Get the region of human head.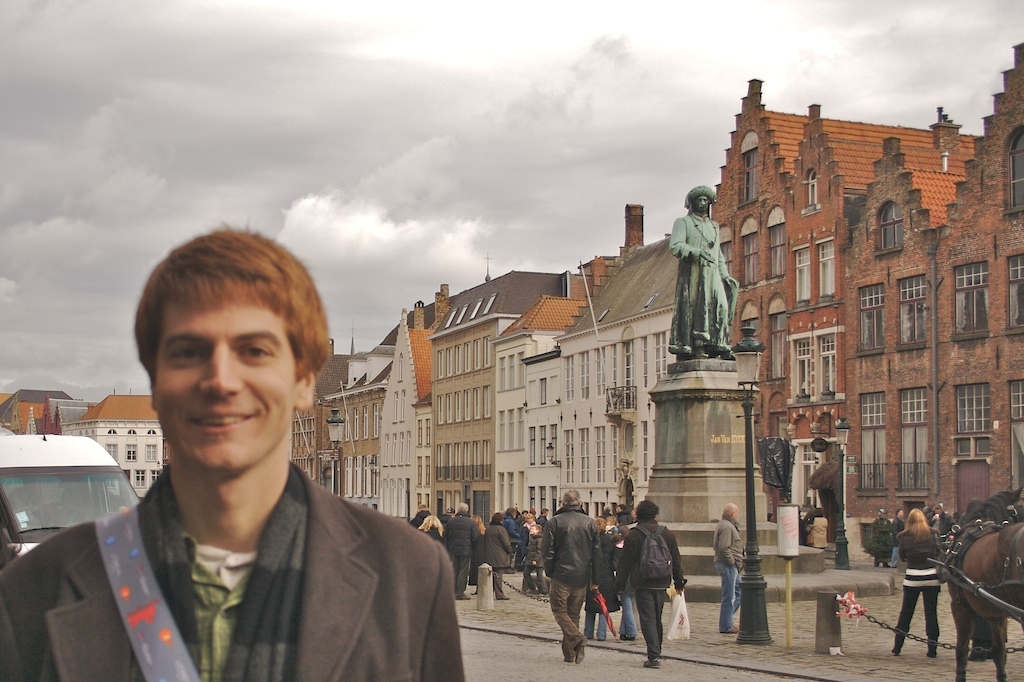
select_region(117, 228, 344, 492).
